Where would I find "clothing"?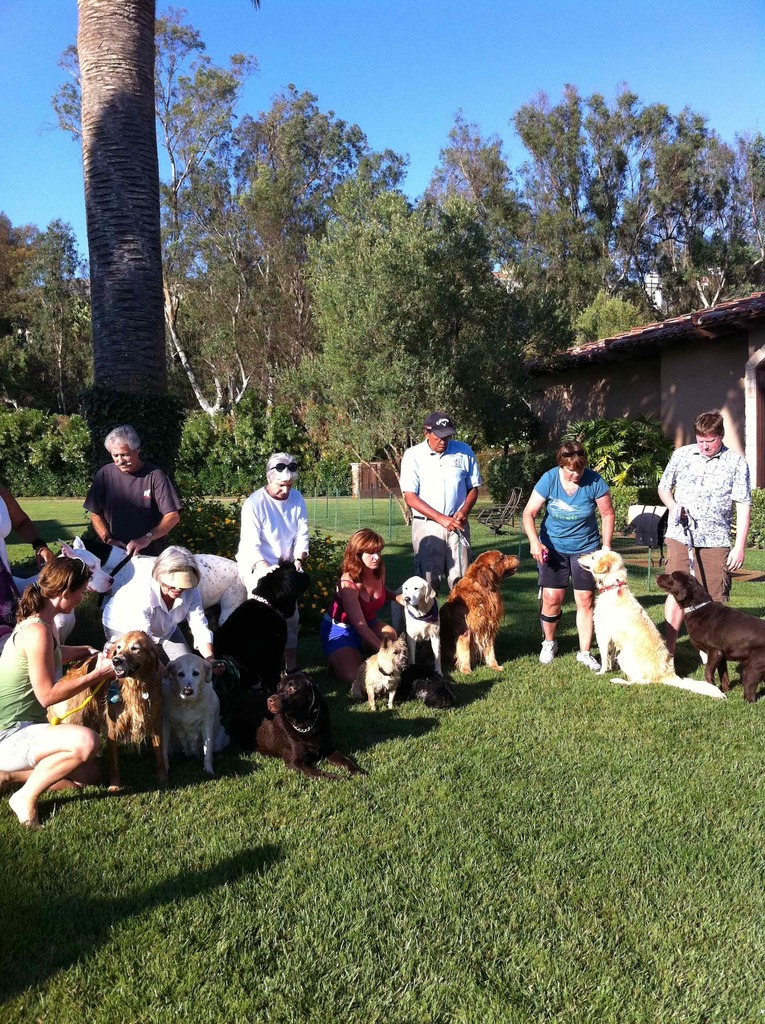
At box=[530, 474, 618, 589].
